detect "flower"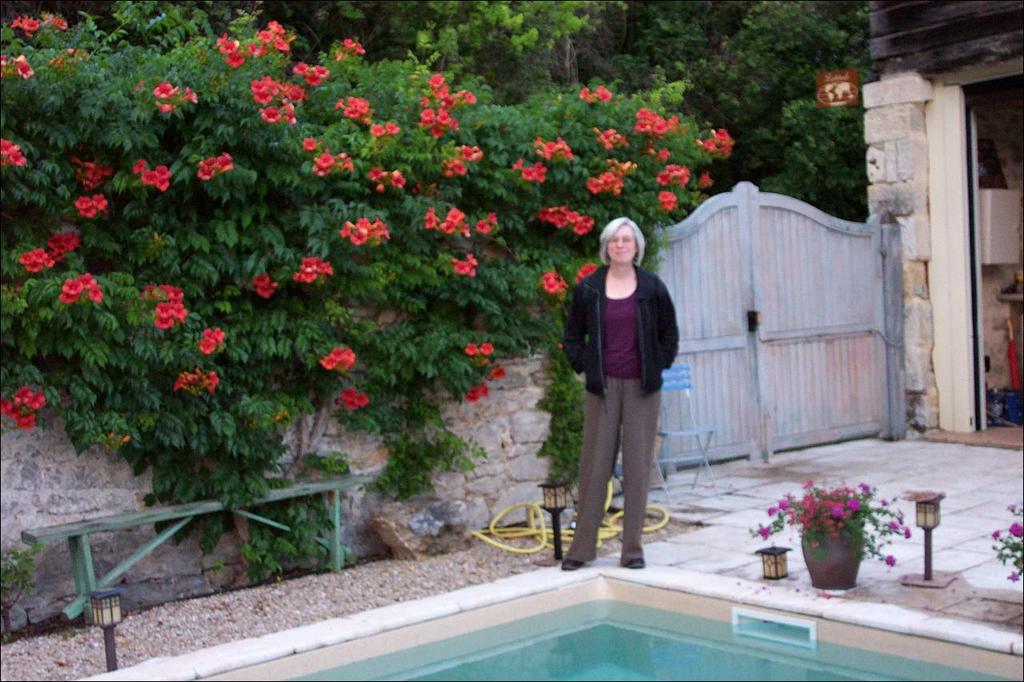
(left=220, top=42, right=235, bottom=56)
